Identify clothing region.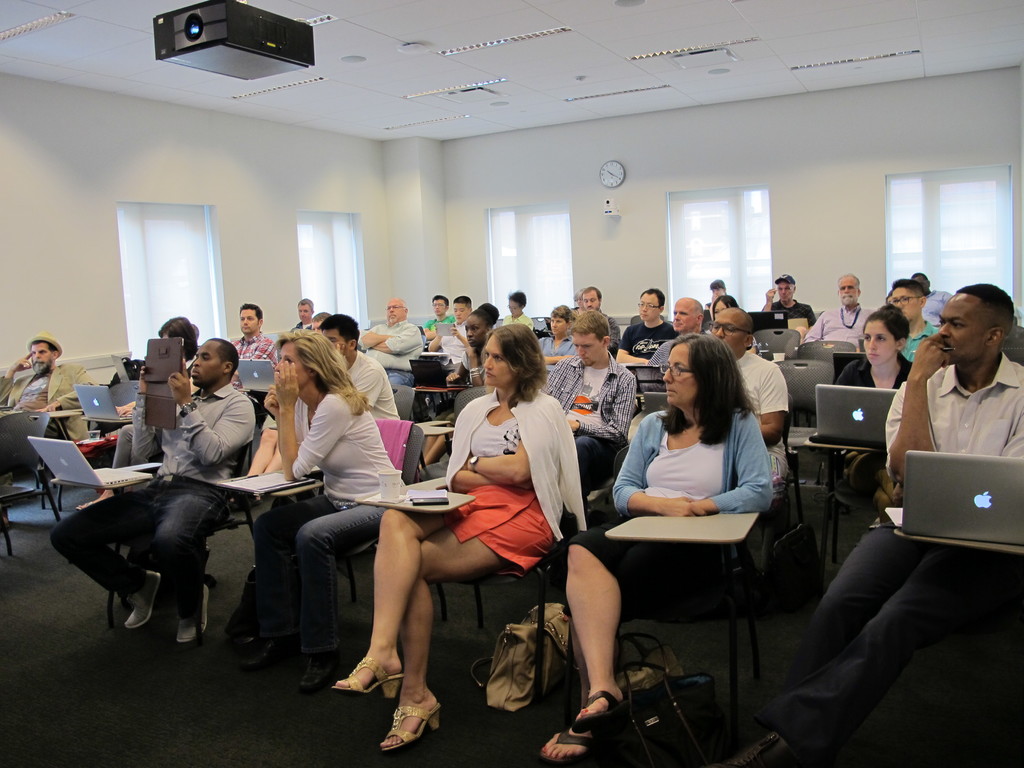
Region: bbox=(619, 321, 678, 360).
